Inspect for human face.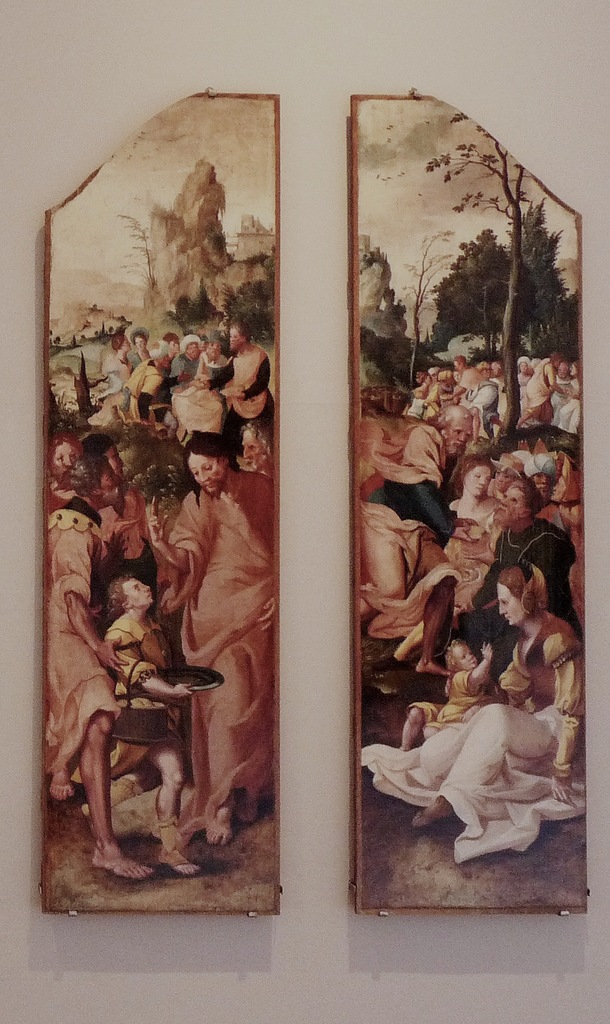
Inspection: <region>205, 340, 223, 360</region>.
